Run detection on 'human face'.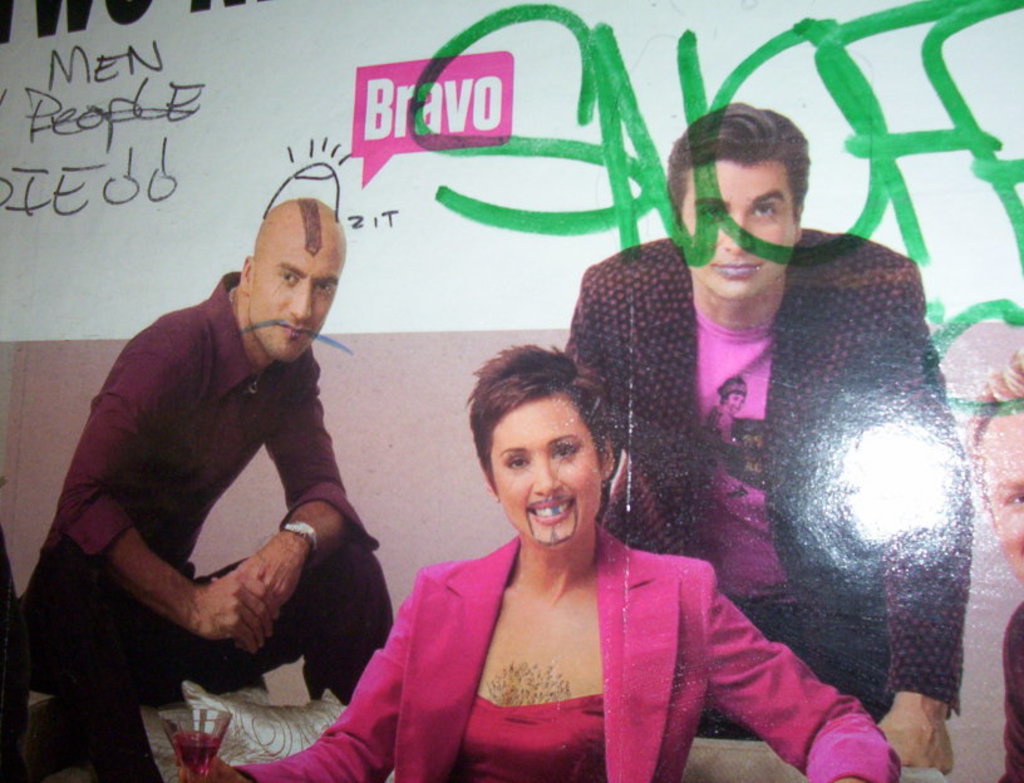
Result: region(493, 399, 602, 553).
